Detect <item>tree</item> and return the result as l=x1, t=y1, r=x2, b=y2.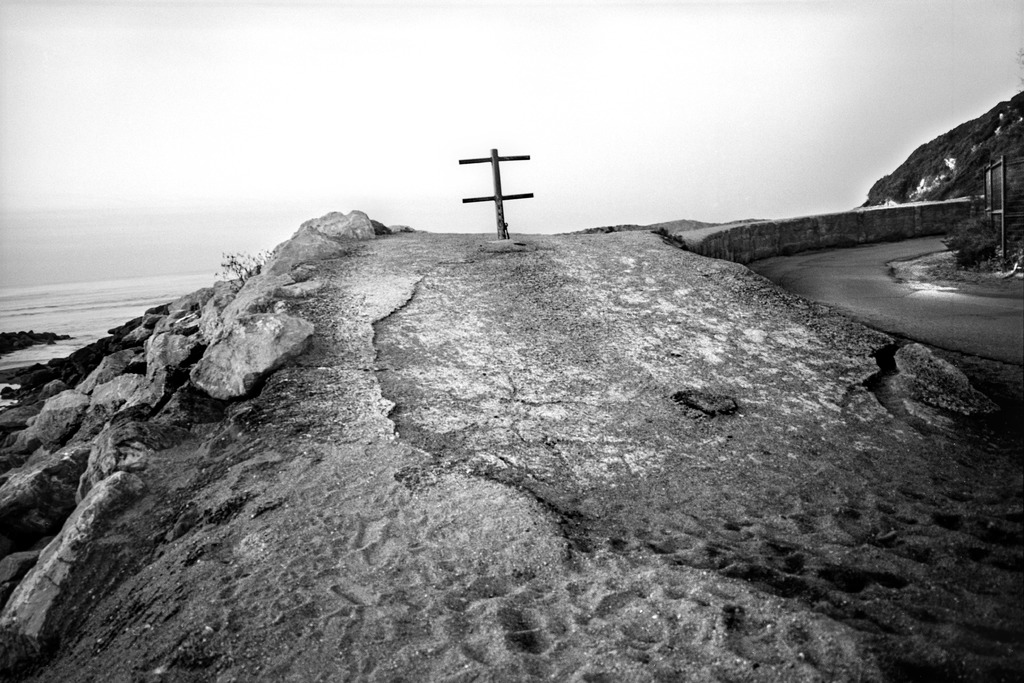
l=212, t=249, r=262, b=290.
